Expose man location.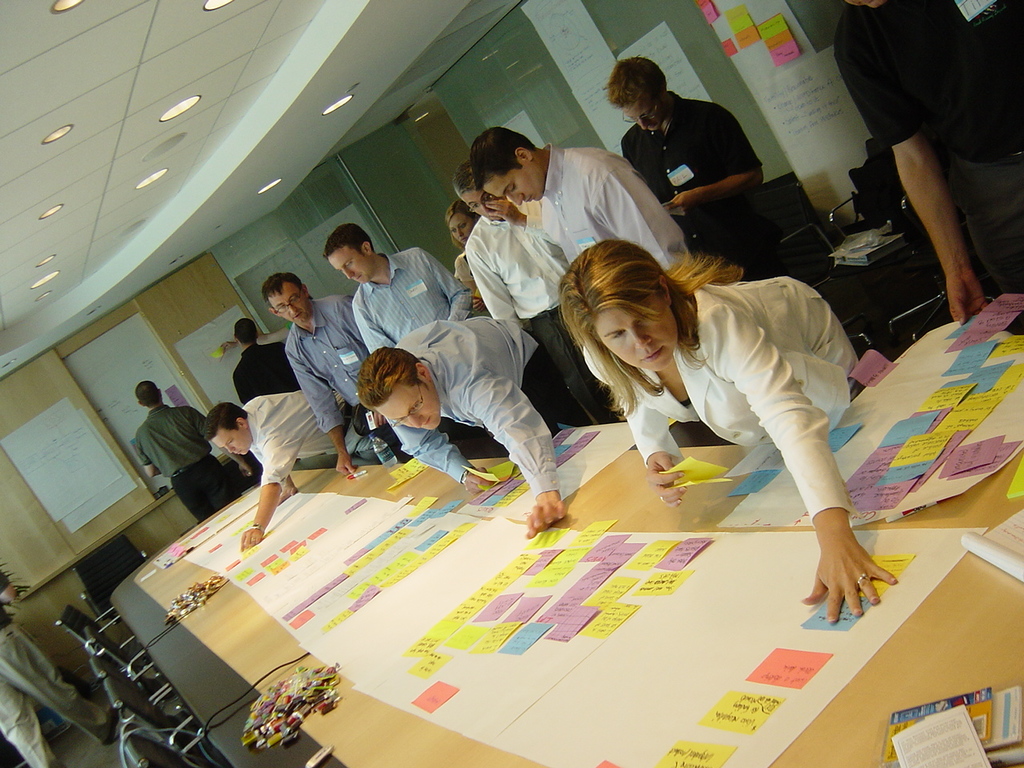
Exposed at box=[355, 319, 590, 534].
